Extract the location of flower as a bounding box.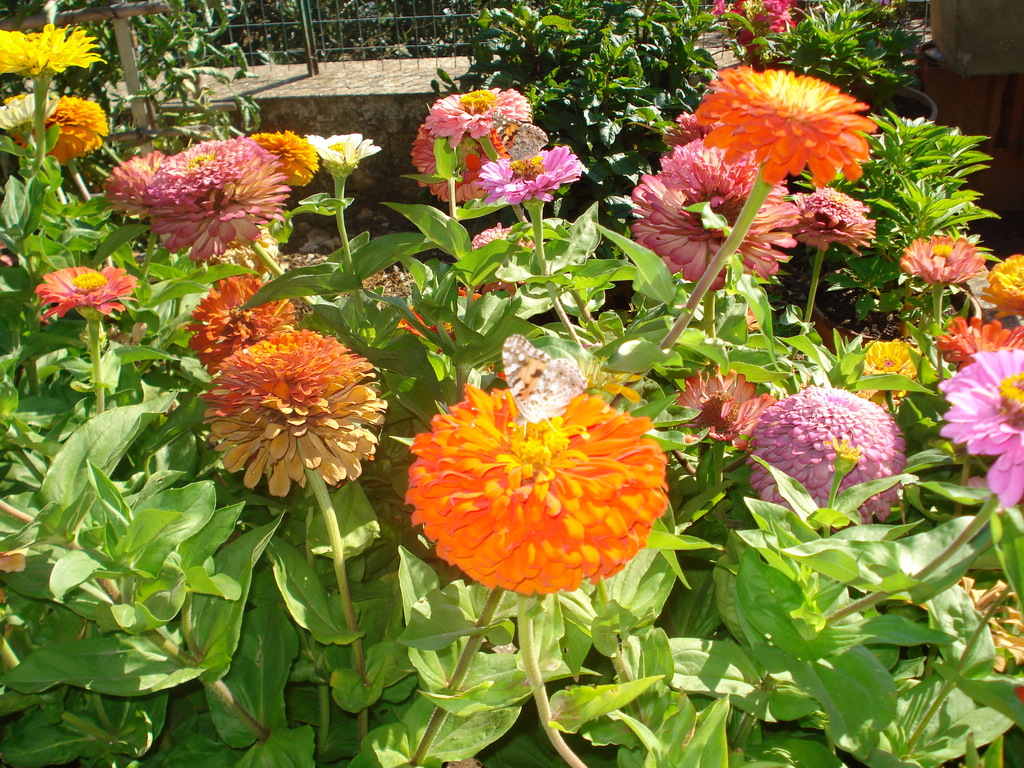
box(665, 109, 705, 149).
